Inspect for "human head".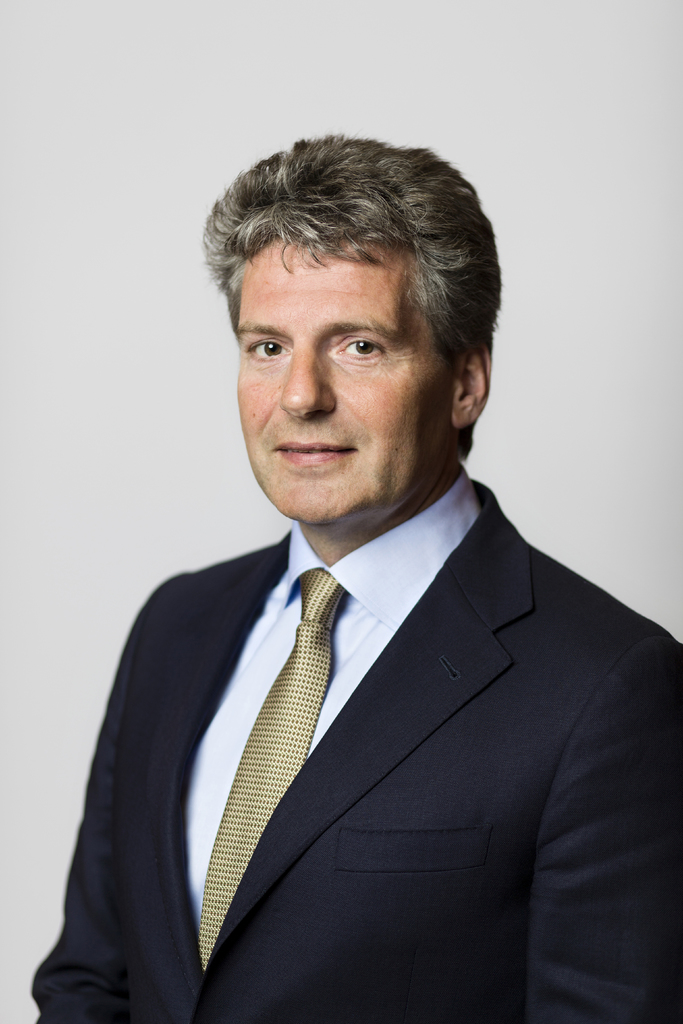
Inspection: box(205, 132, 495, 490).
